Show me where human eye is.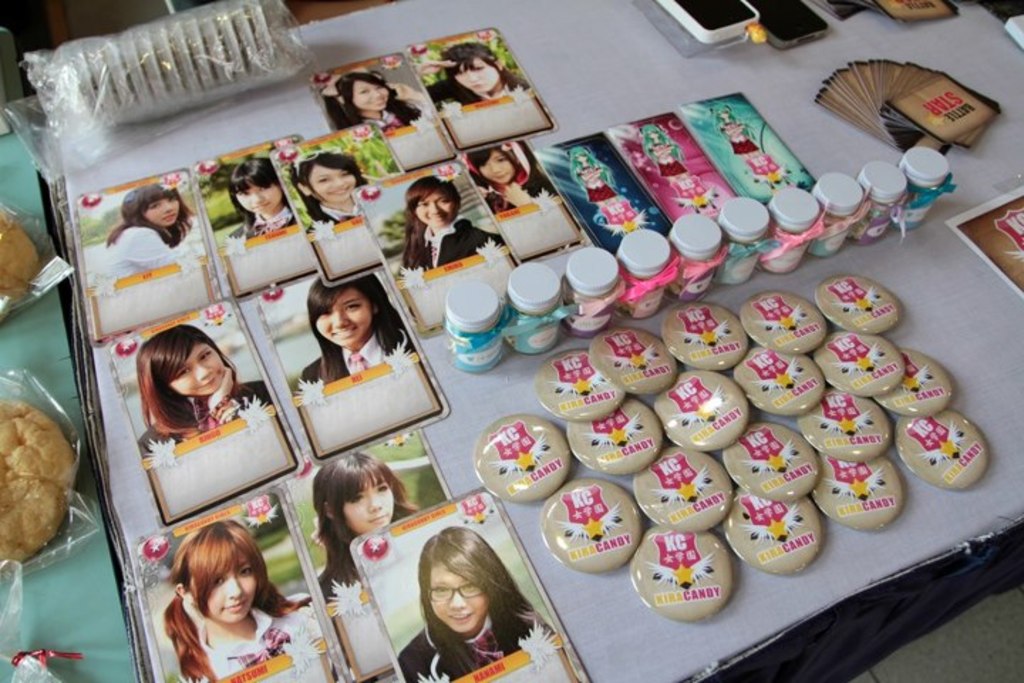
human eye is at 347 491 364 508.
